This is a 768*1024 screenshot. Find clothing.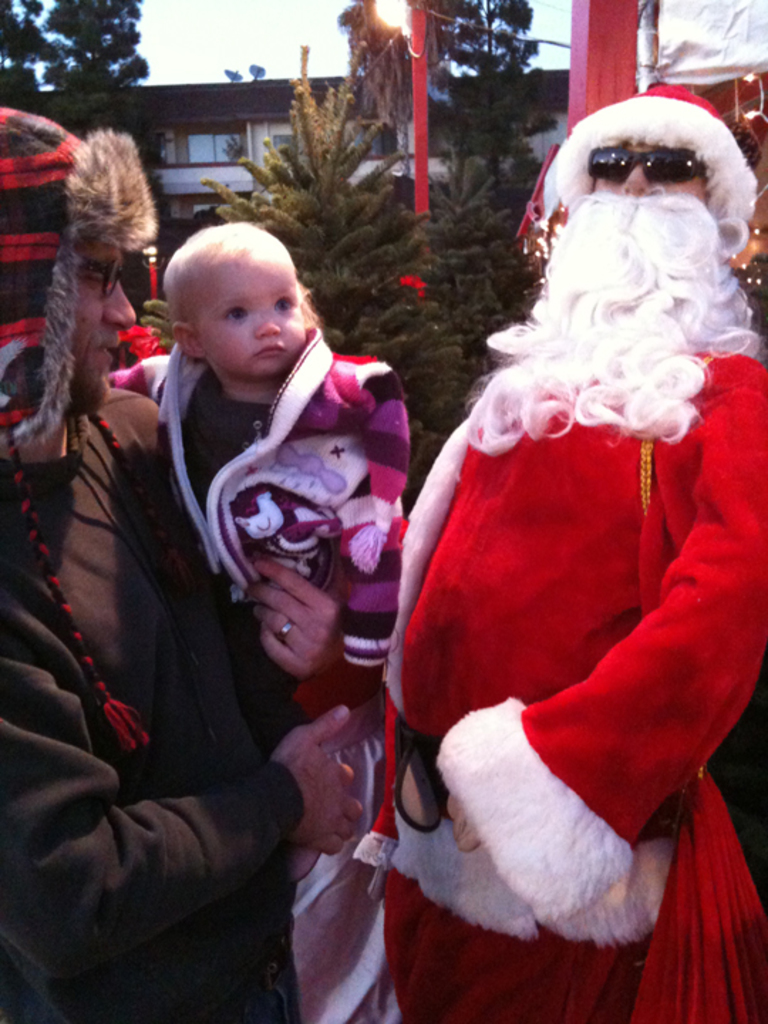
Bounding box: (left=0, top=356, right=357, bottom=1023).
